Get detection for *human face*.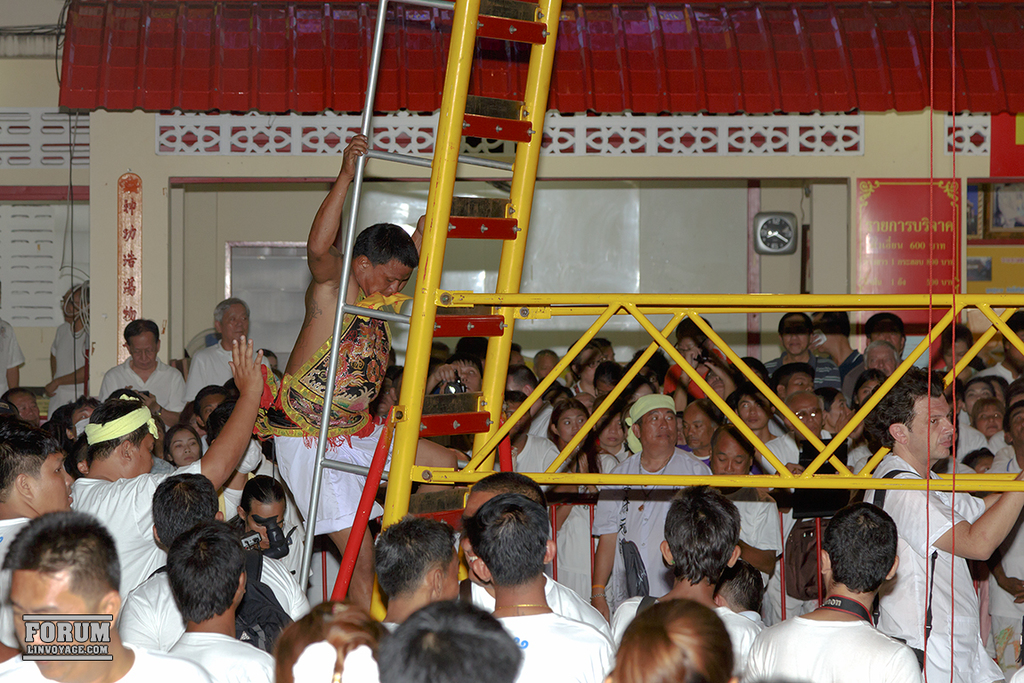
Detection: [364, 259, 416, 298].
